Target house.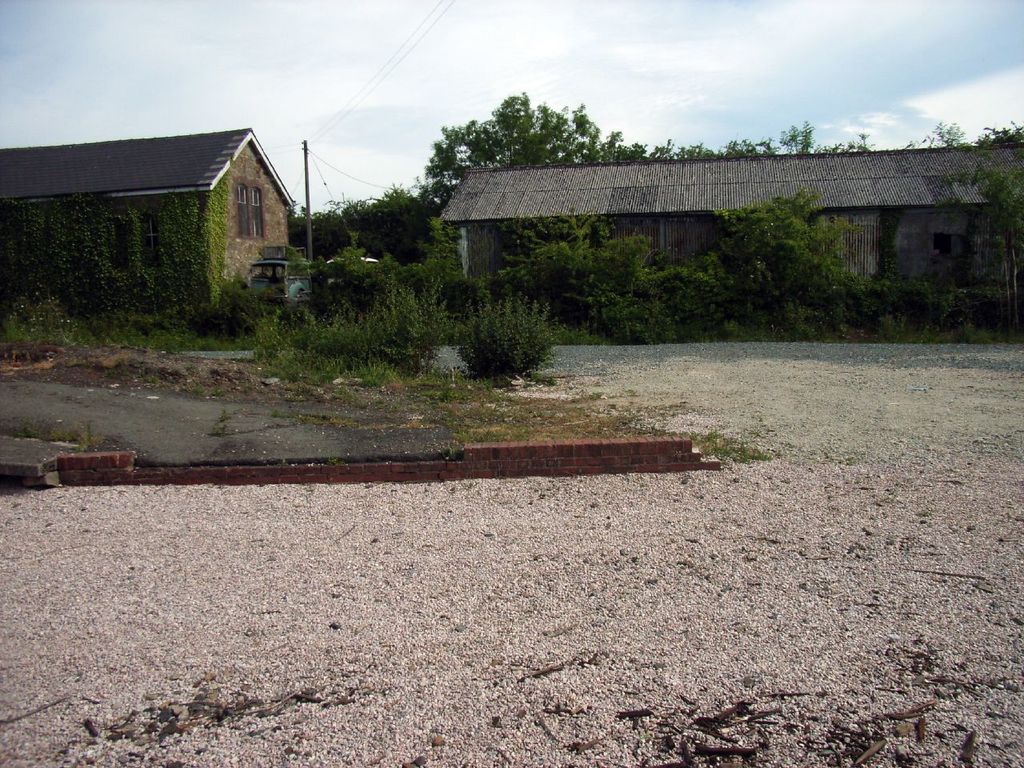
Target region: region(24, 102, 307, 321).
